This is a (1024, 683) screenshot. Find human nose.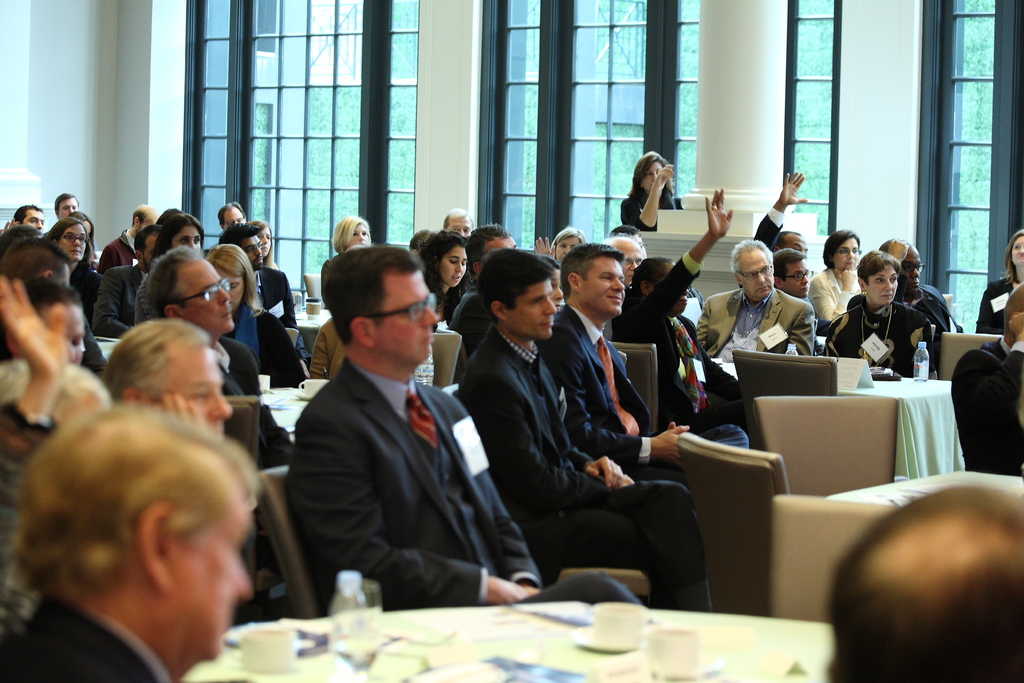
Bounding box: select_region(71, 239, 82, 247).
